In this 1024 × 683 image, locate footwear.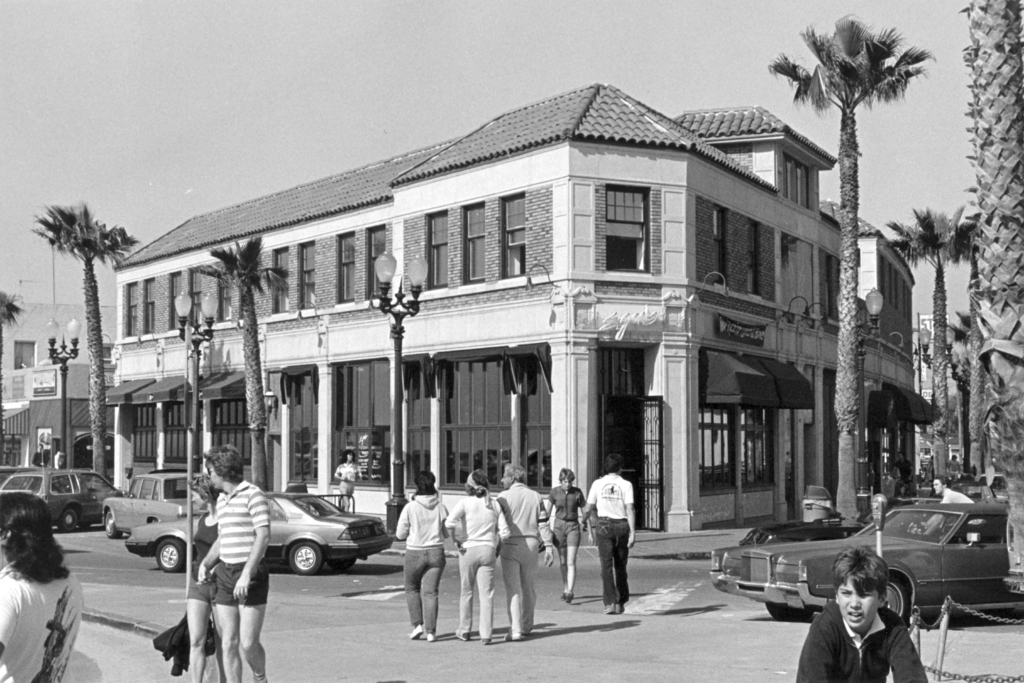
Bounding box: region(404, 623, 420, 641).
